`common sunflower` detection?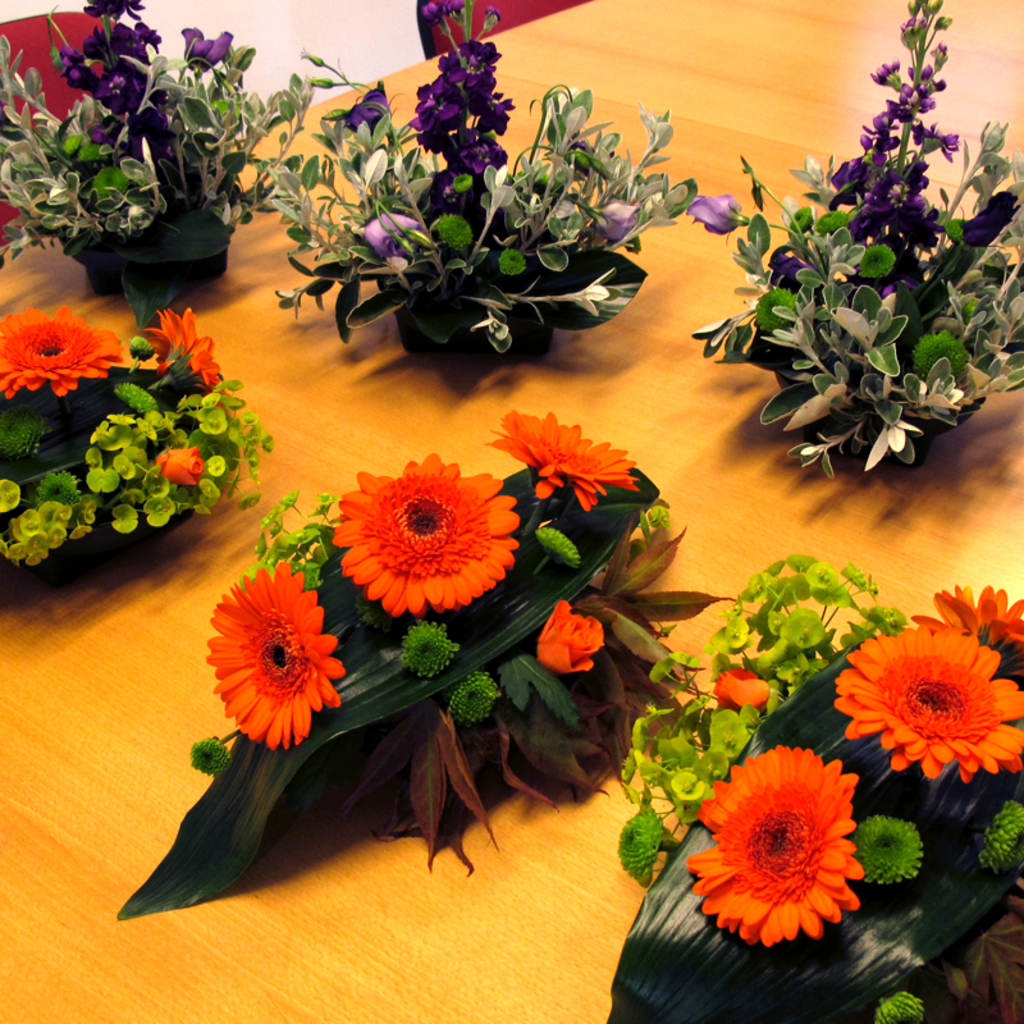
crop(146, 292, 211, 403)
